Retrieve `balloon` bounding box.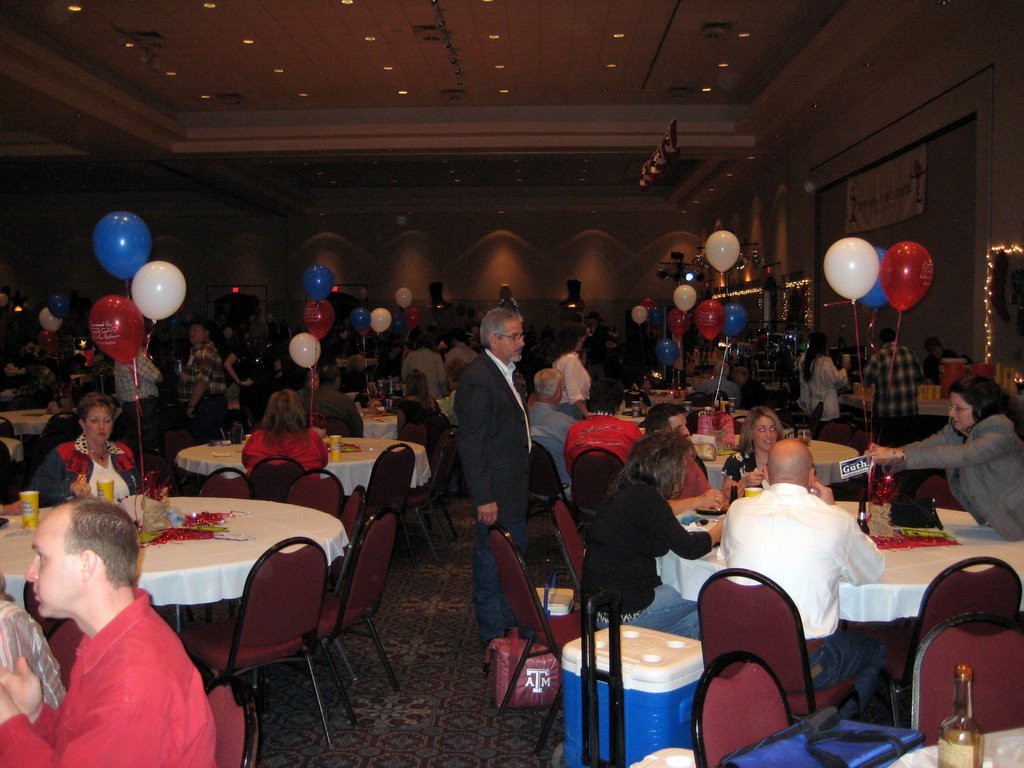
Bounding box: x1=48 y1=296 x2=66 y2=317.
